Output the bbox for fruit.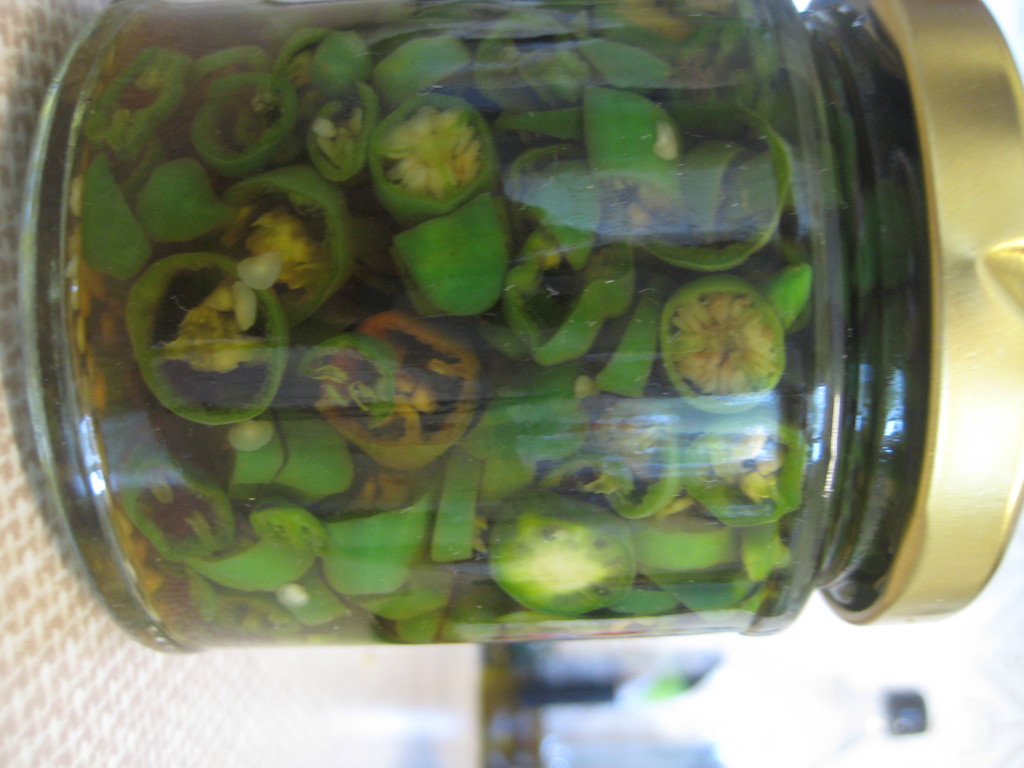
<box>484,488,635,621</box>.
